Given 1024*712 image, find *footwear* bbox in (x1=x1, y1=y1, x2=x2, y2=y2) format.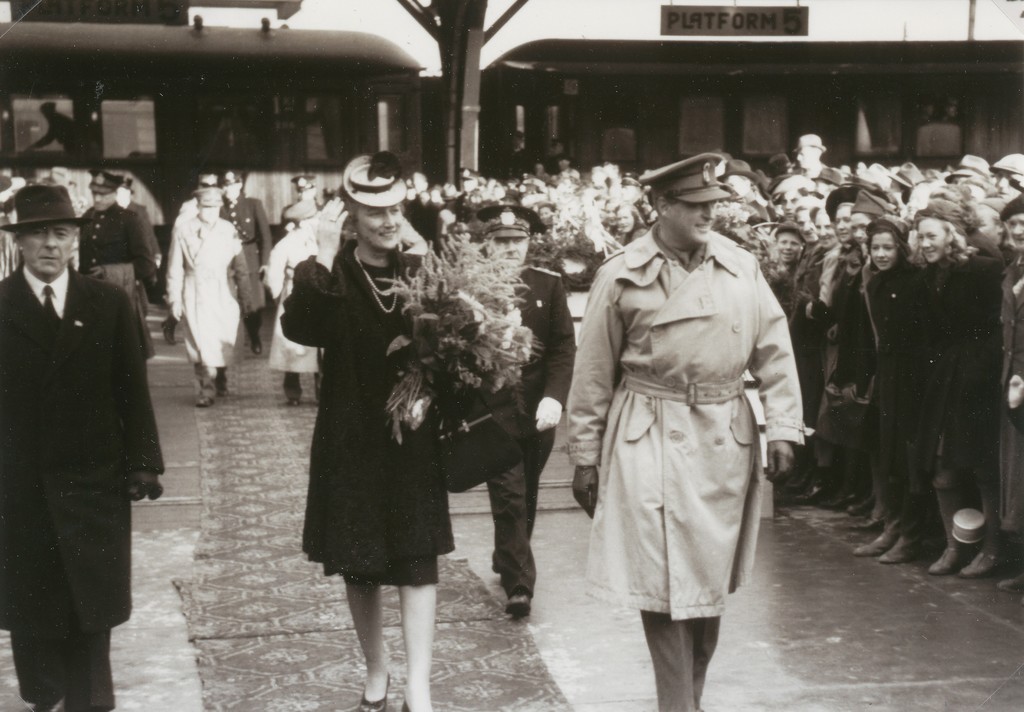
(x1=883, y1=534, x2=919, y2=562).
